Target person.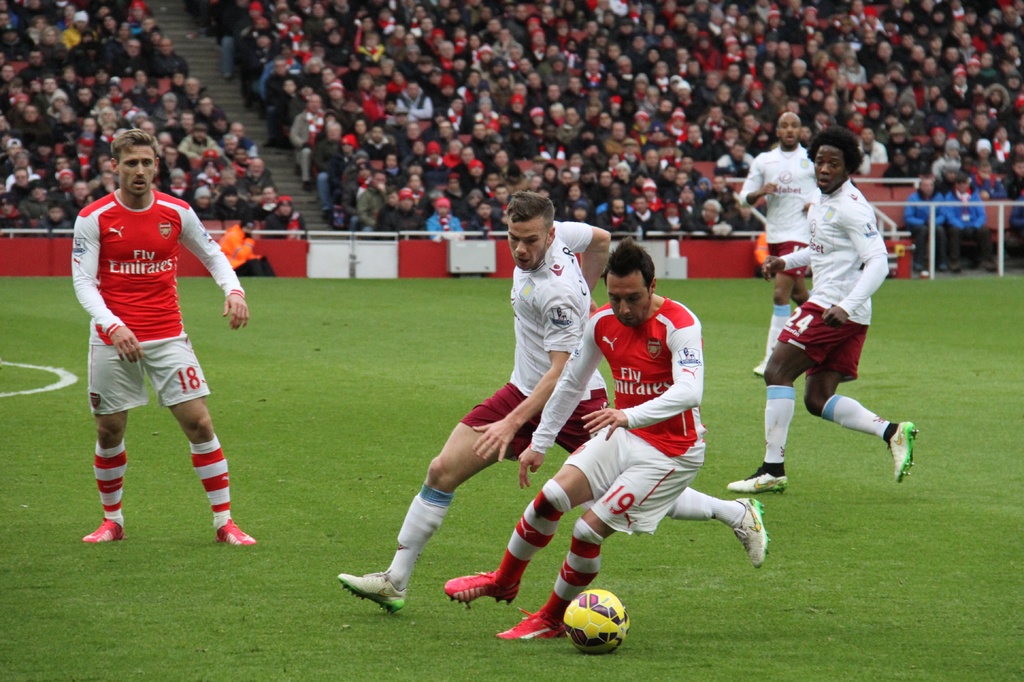
Target region: select_region(68, 137, 248, 573).
